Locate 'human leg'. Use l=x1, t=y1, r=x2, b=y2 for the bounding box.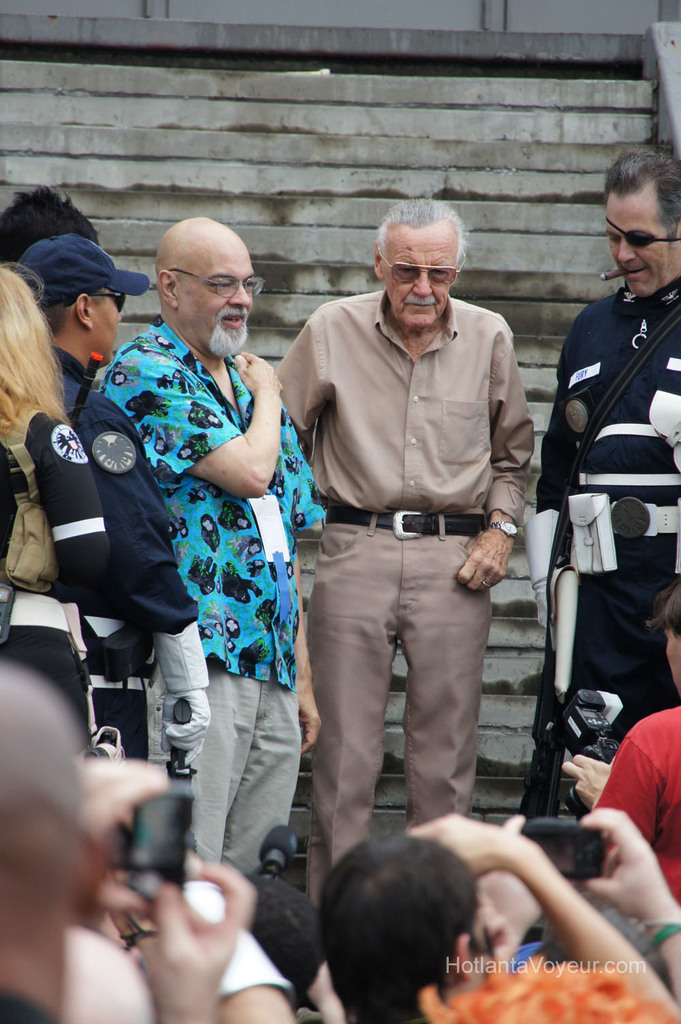
l=164, t=679, r=240, b=859.
